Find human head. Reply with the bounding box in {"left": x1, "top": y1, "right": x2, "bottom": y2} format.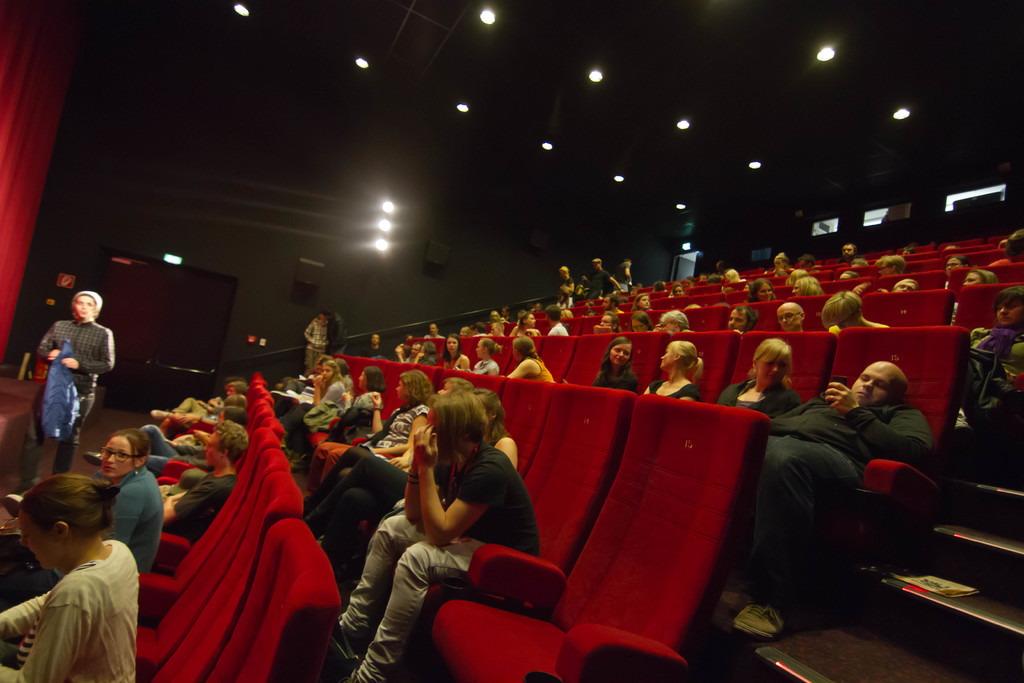
{"left": 509, "top": 336, "right": 537, "bottom": 363}.
